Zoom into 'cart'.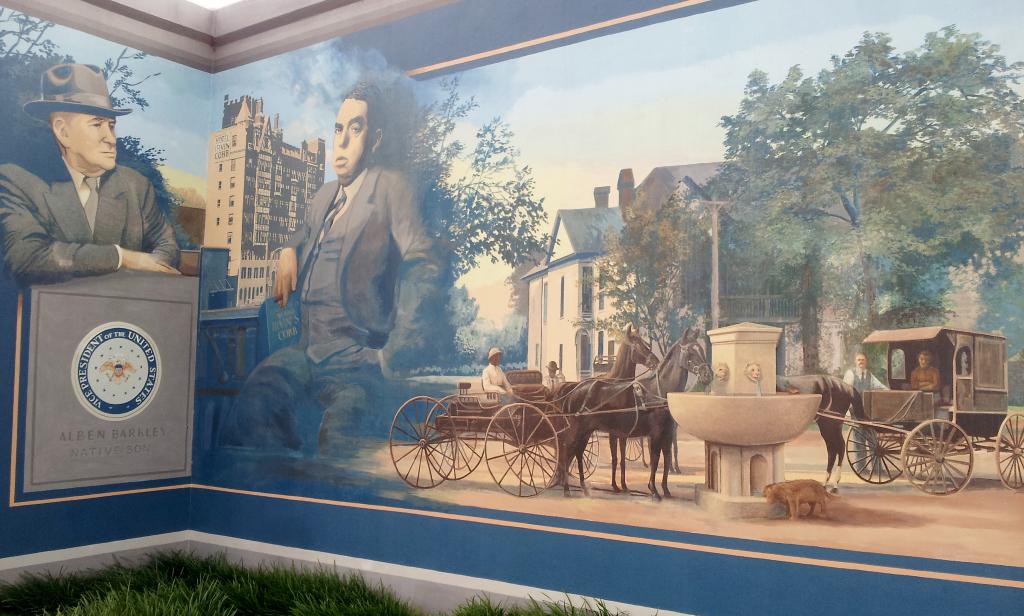
Zoom target: locate(502, 352, 620, 477).
